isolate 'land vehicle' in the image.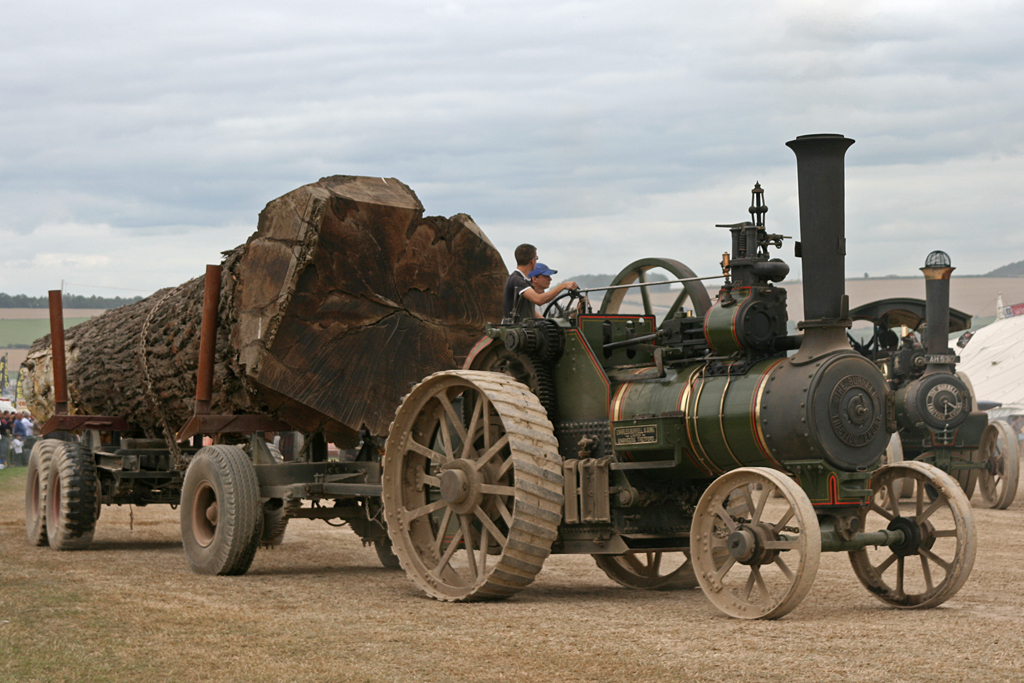
Isolated region: bbox(17, 259, 399, 577).
